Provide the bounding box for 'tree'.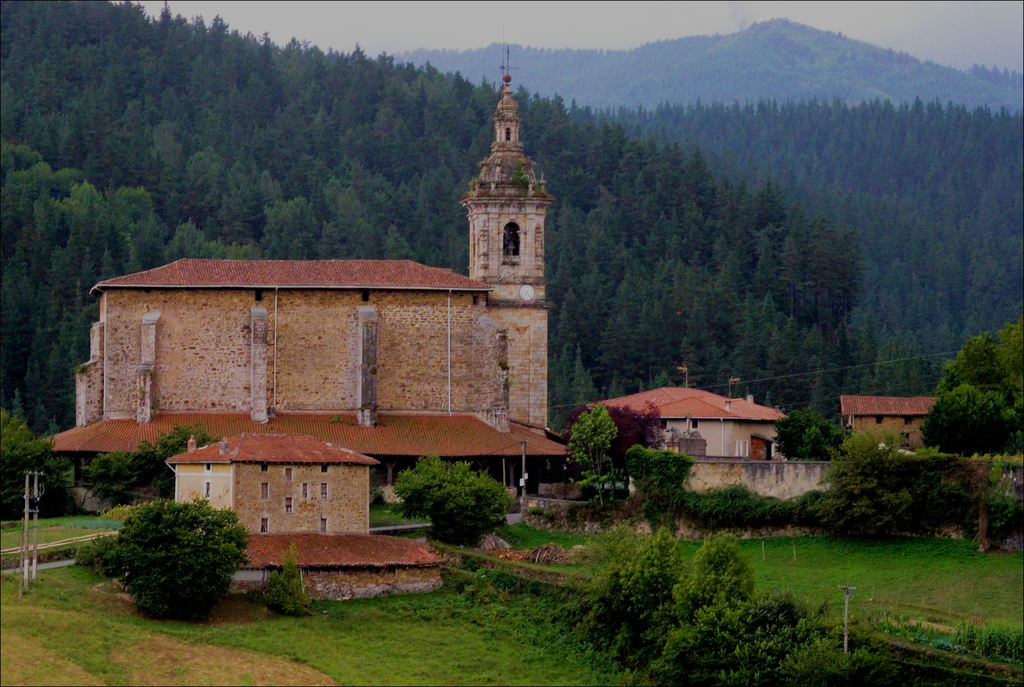
x1=0, y1=393, x2=74, y2=515.
